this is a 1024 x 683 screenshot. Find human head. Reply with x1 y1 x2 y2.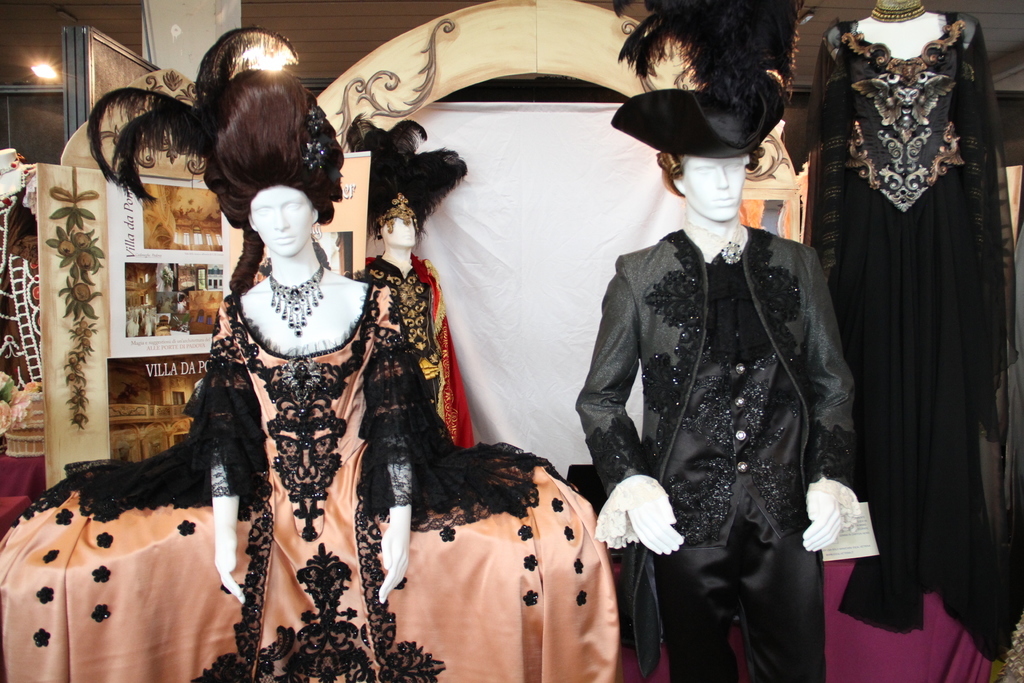
378 204 420 247.
